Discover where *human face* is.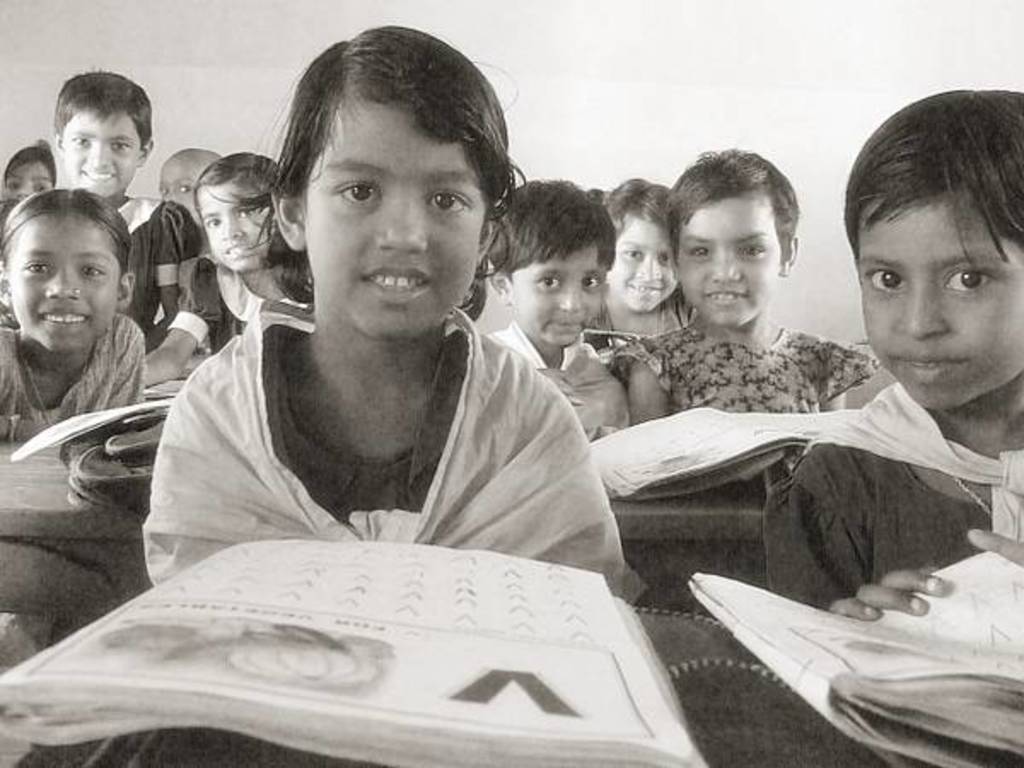
Discovered at 157, 157, 200, 203.
